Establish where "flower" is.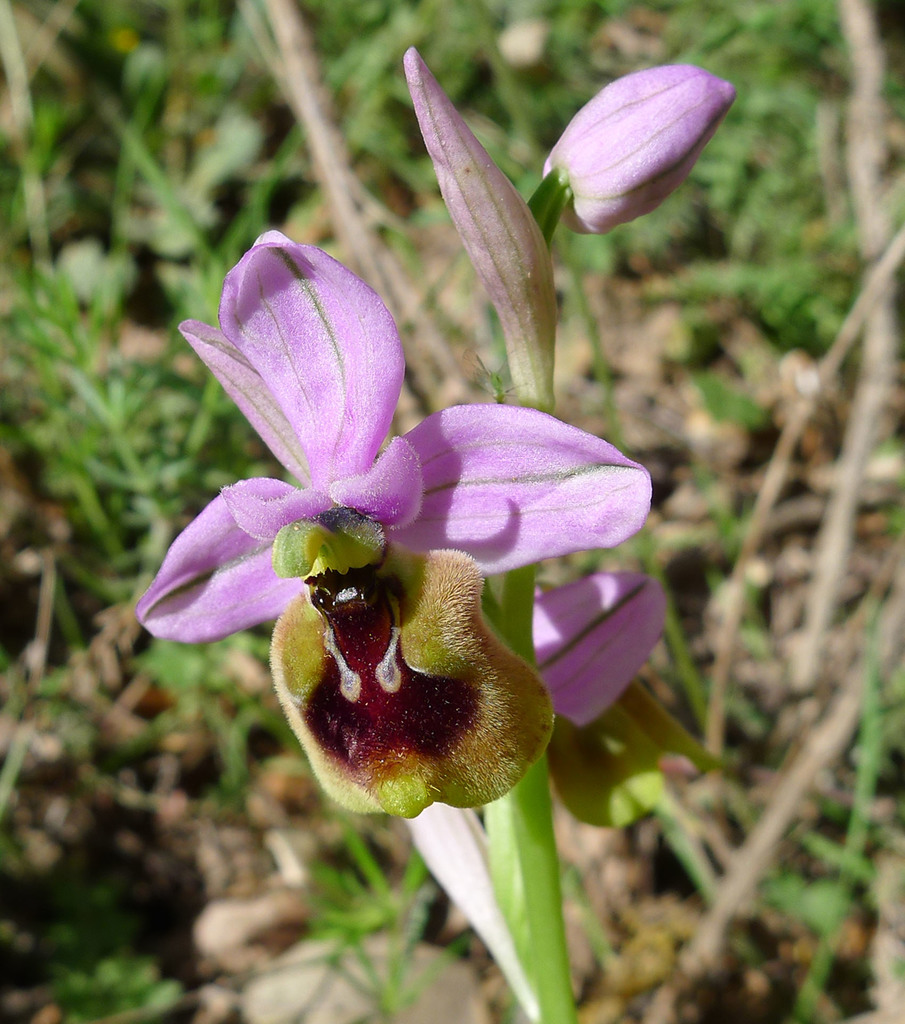
Established at x1=538 y1=567 x2=686 y2=728.
